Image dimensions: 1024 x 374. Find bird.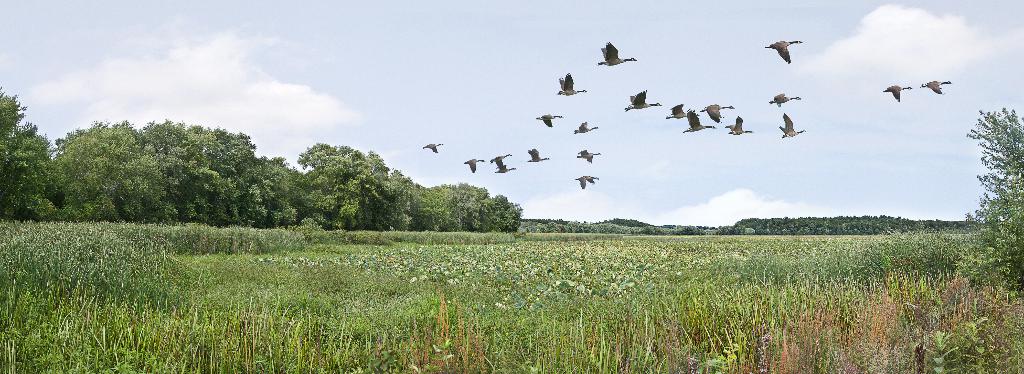
<bbox>531, 146, 547, 161</bbox>.
